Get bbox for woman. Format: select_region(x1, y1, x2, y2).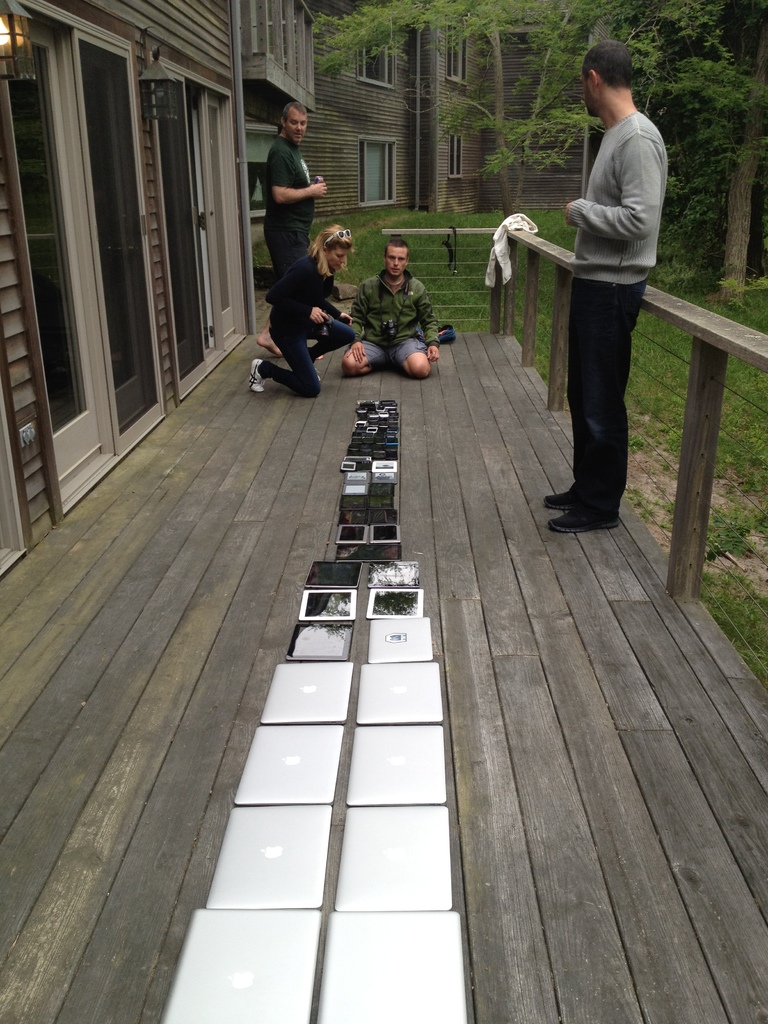
select_region(234, 218, 365, 397).
